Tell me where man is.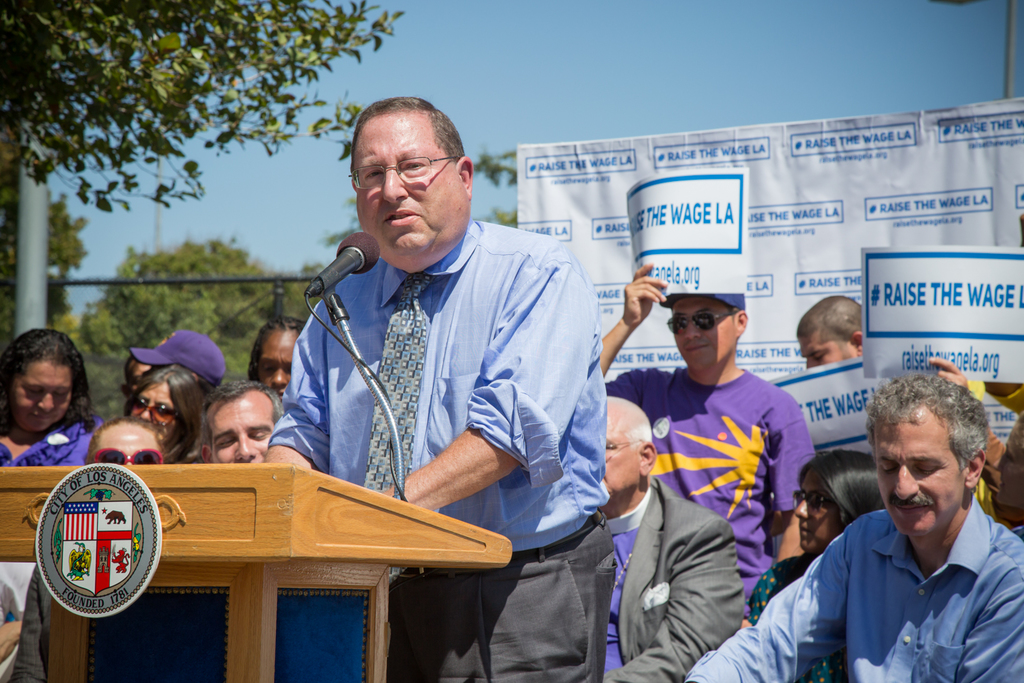
man is at bbox(595, 261, 816, 626).
